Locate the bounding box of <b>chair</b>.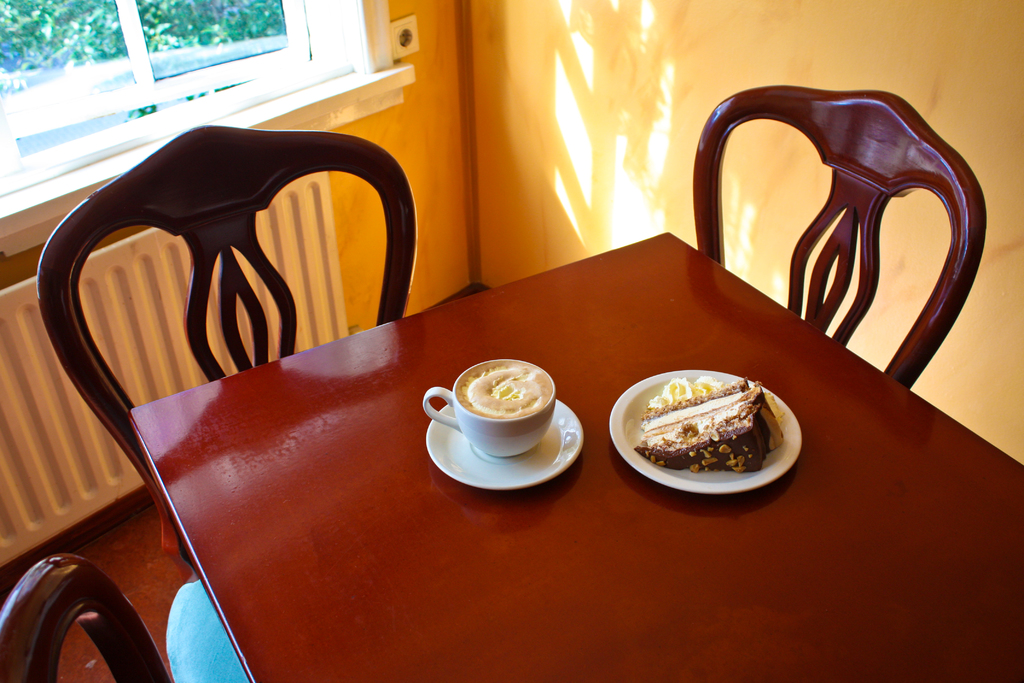
Bounding box: bbox=(18, 130, 411, 618).
